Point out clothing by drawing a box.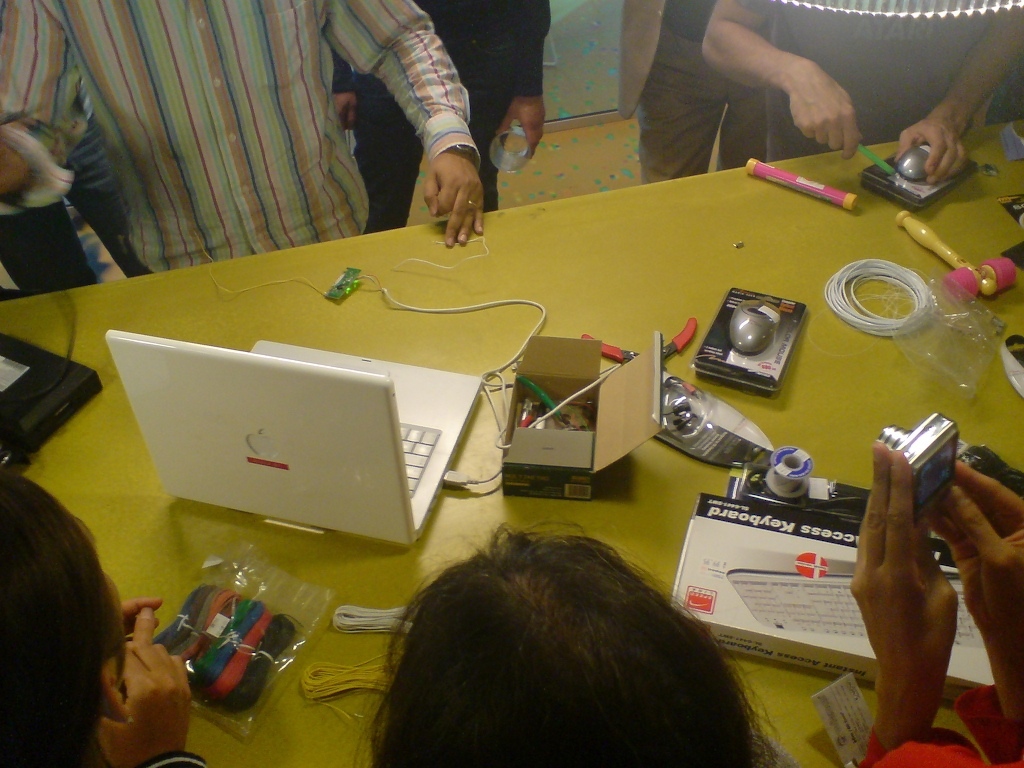
<region>332, 0, 551, 236</region>.
